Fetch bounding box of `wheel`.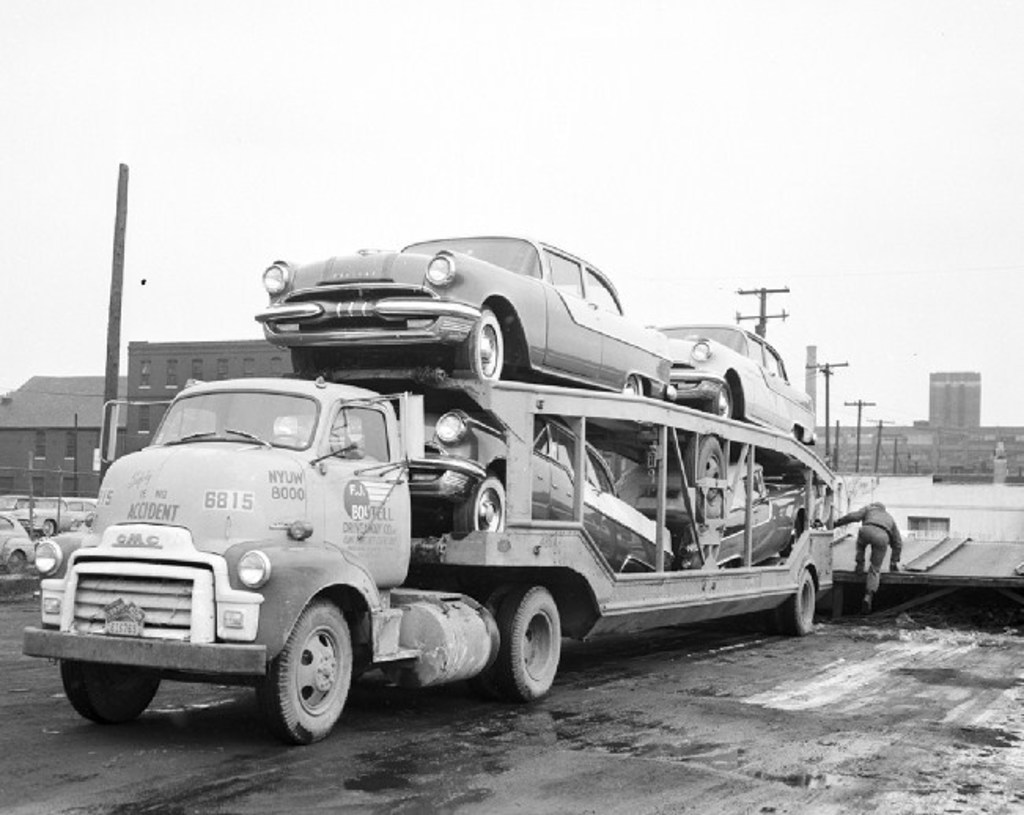
Bbox: <bbox>296, 345, 337, 376</bbox>.
